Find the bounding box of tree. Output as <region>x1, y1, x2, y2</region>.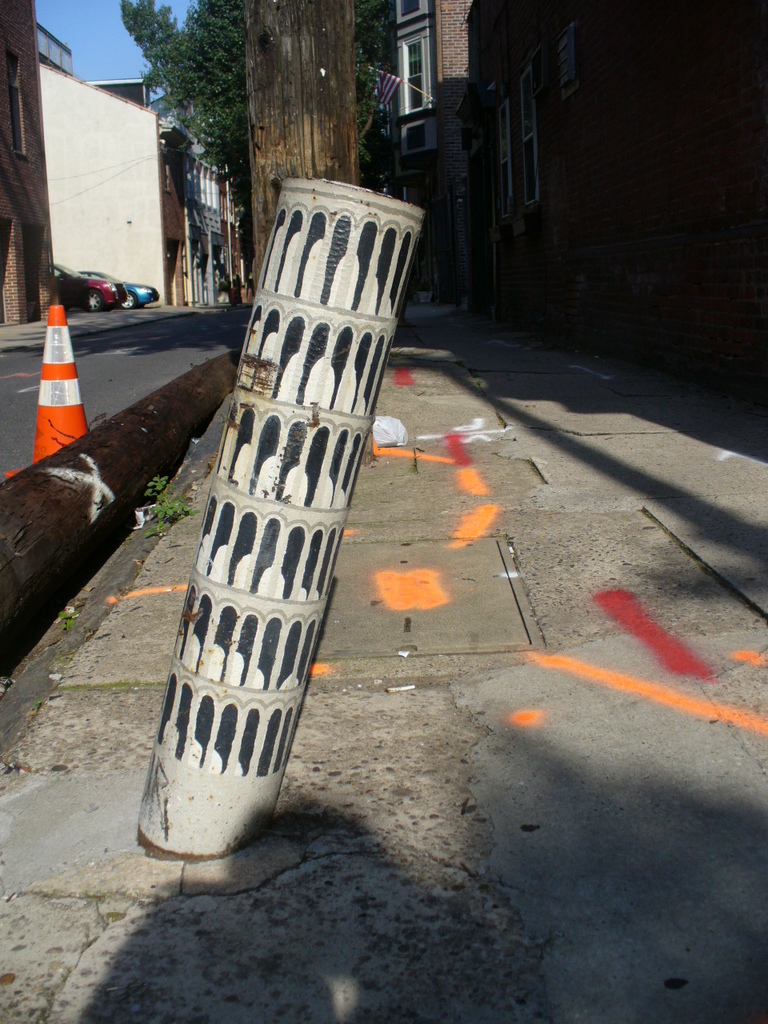
<region>118, 0, 392, 298</region>.
